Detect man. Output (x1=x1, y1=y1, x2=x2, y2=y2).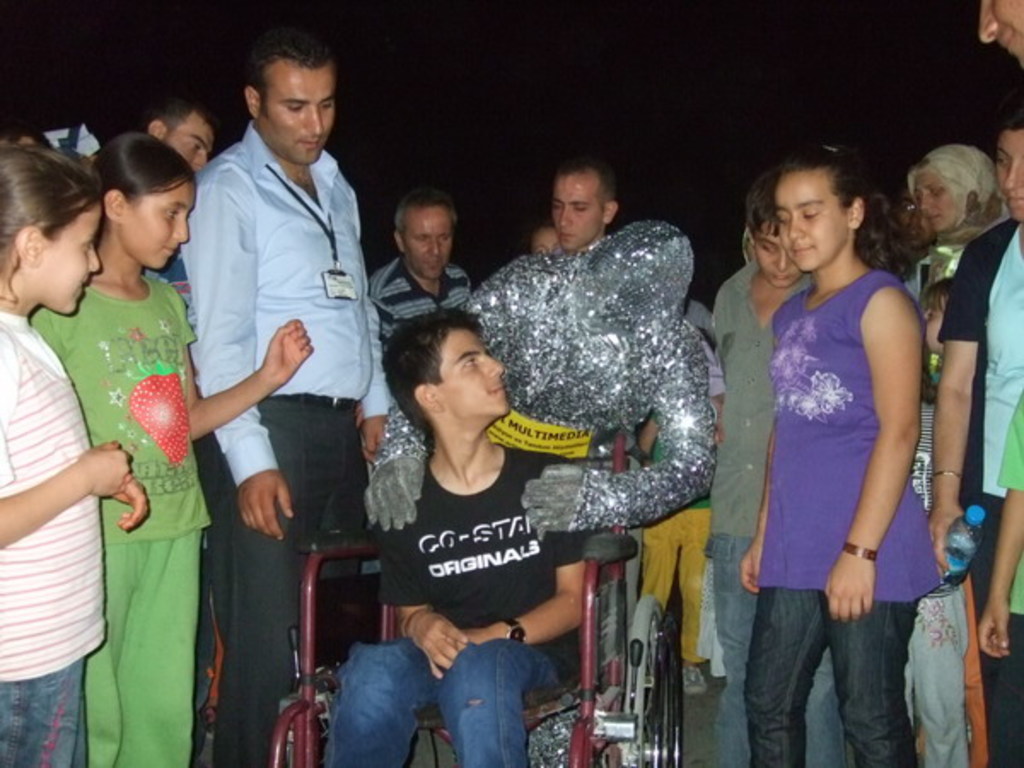
(x1=145, y1=94, x2=220, y2=171).
